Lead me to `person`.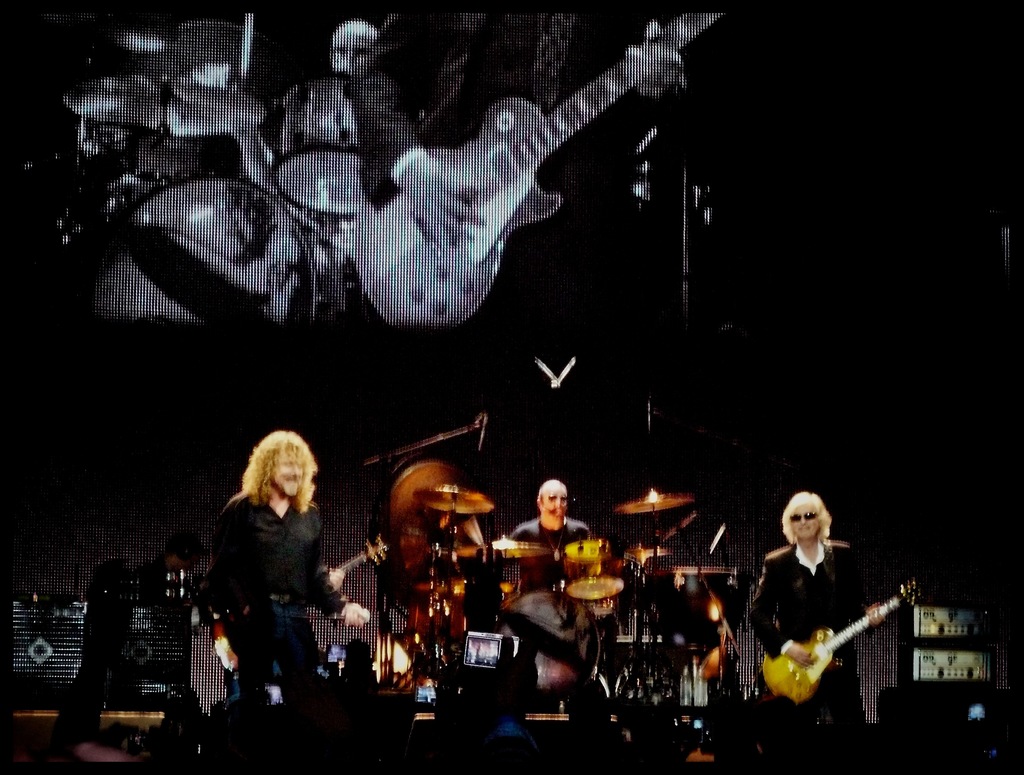
Lead to 489 467 600 707.
